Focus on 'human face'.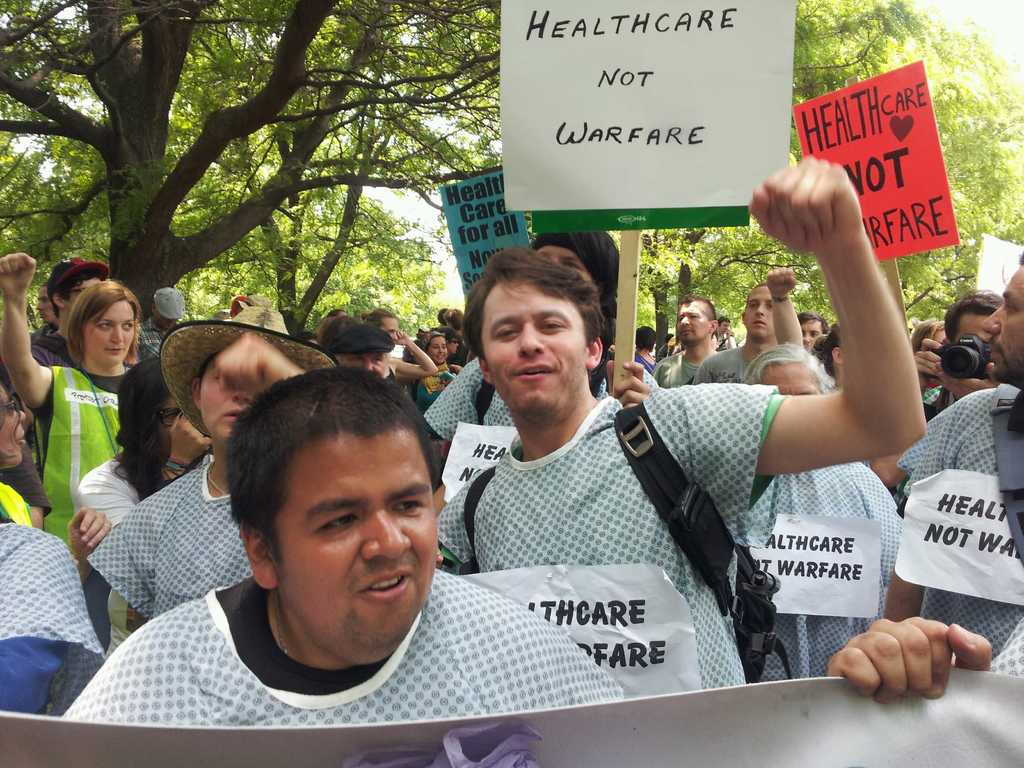
Focused at (678, 300, 710, 343).
